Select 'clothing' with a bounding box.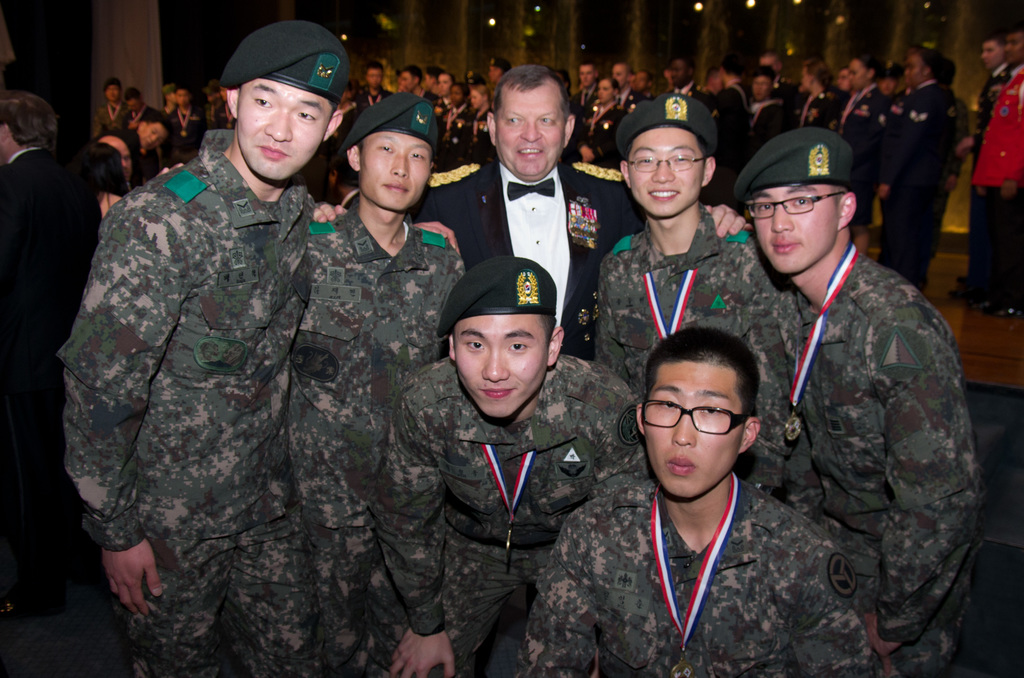
crop(362, 359, 653, 677).
